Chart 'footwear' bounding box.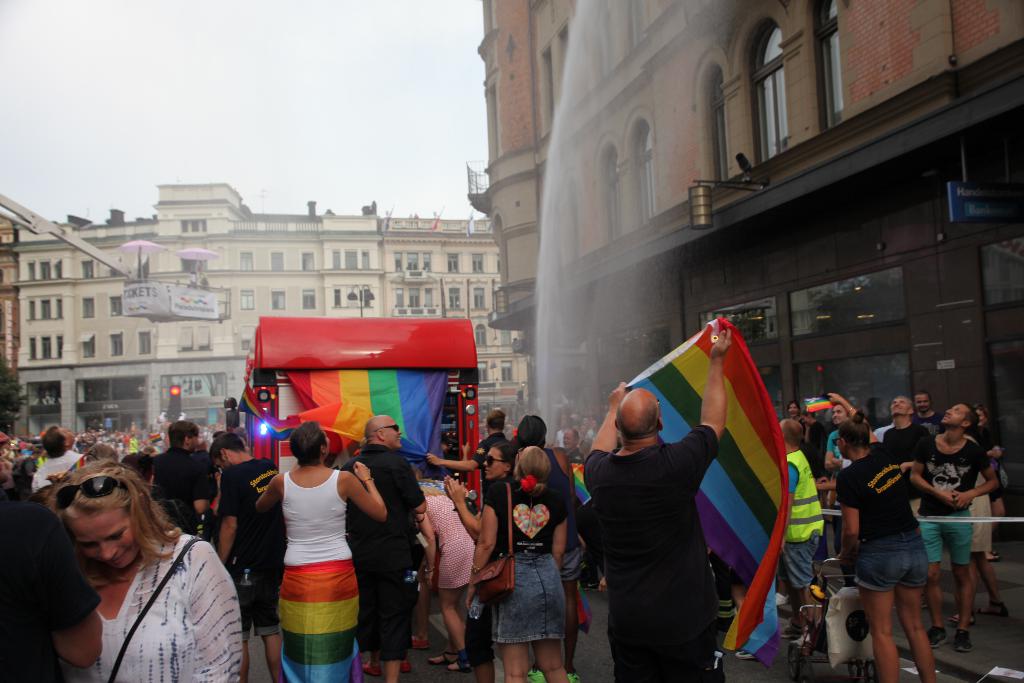
Charted: Rect(775, 588, 789, 607).
